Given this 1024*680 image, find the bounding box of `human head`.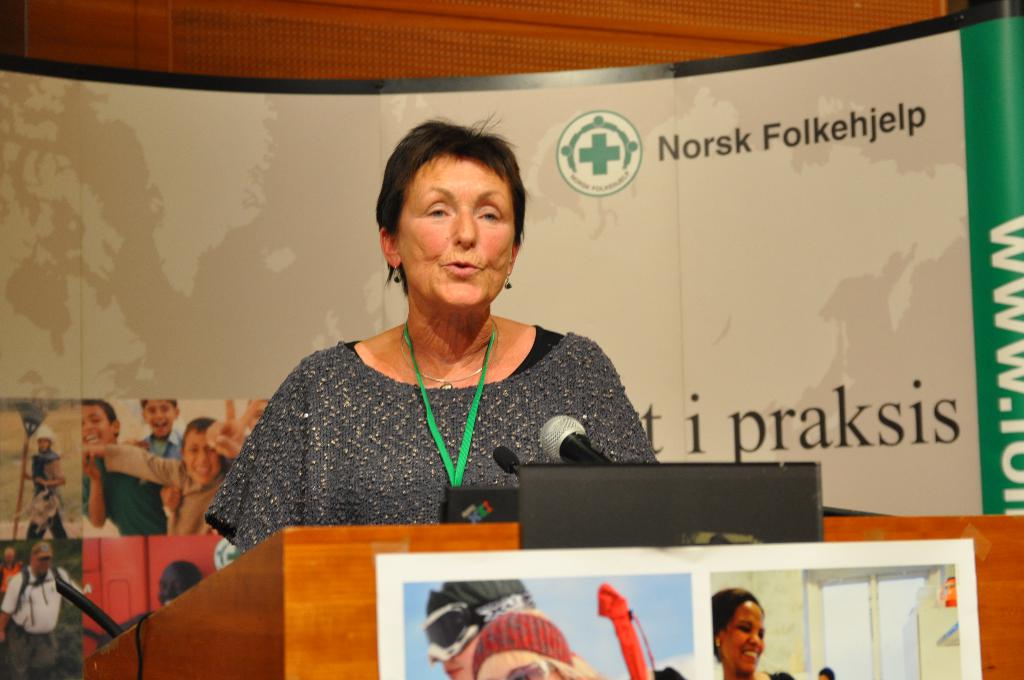
426,576,527,679.
